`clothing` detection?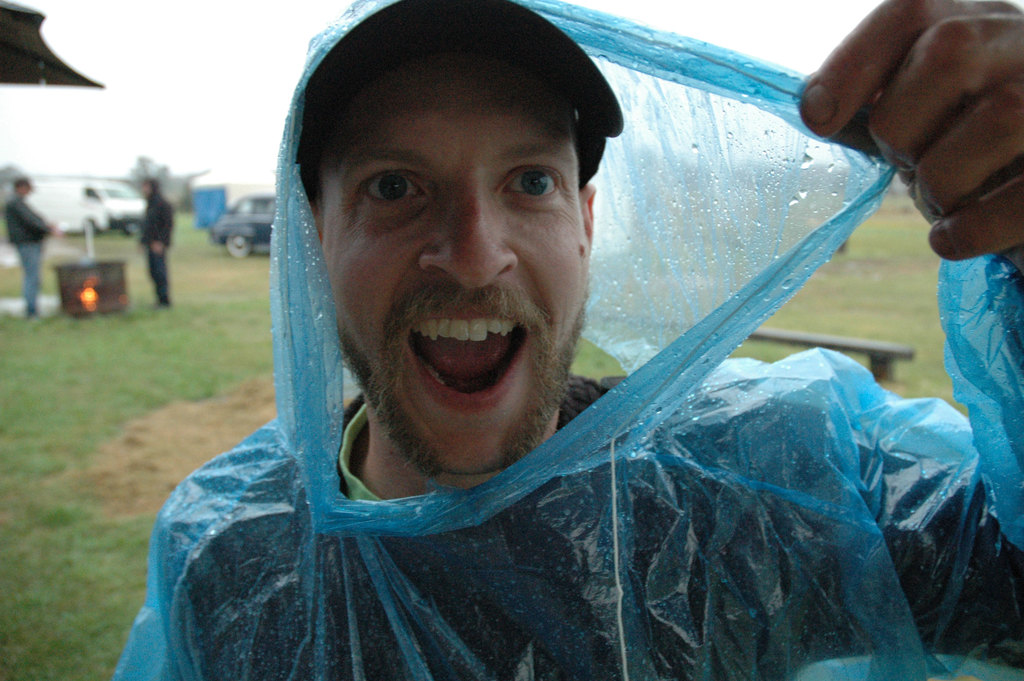
138, 180, 177, 309
